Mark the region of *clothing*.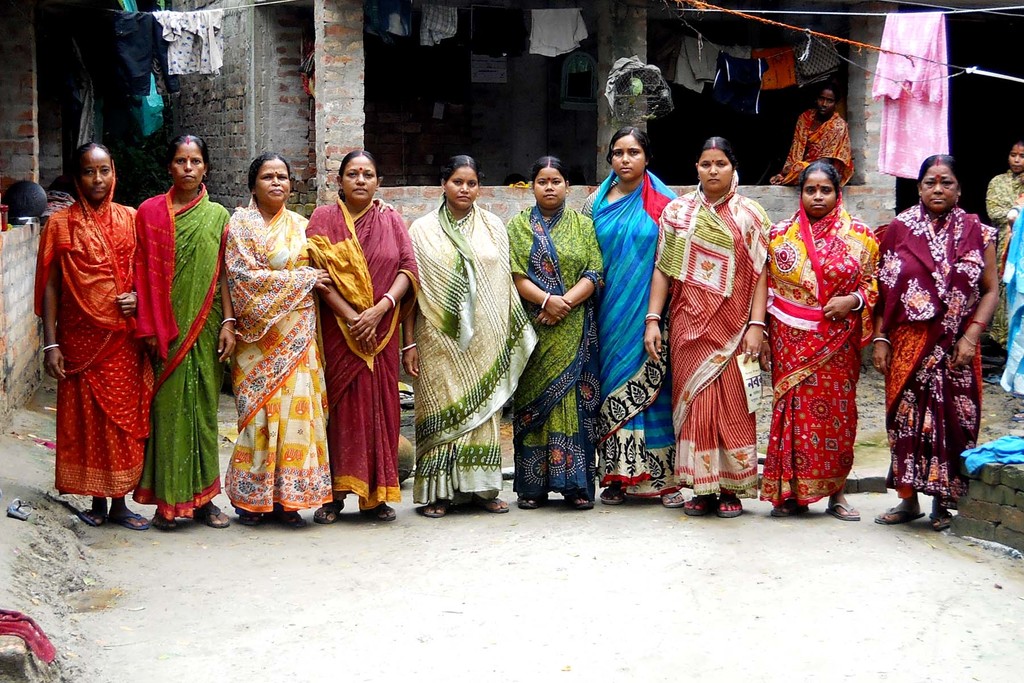
Region: x1=225 y1=195 x2=337 y2=516.
